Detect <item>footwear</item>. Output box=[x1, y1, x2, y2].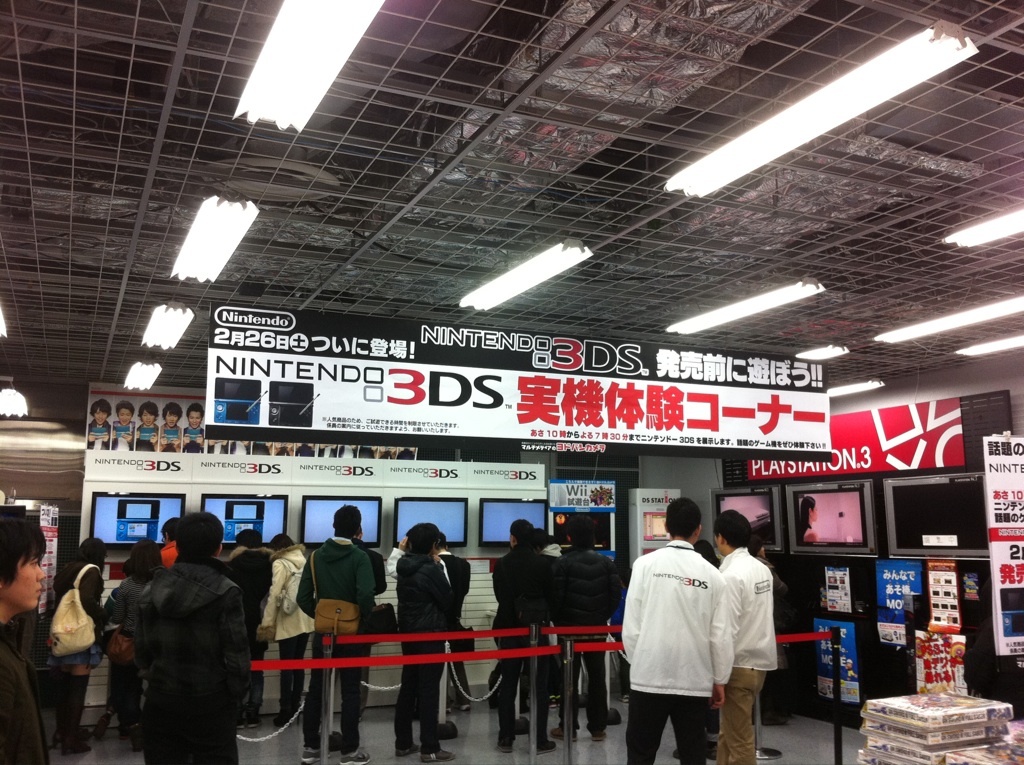
box=[422, 748, 454, 762].
